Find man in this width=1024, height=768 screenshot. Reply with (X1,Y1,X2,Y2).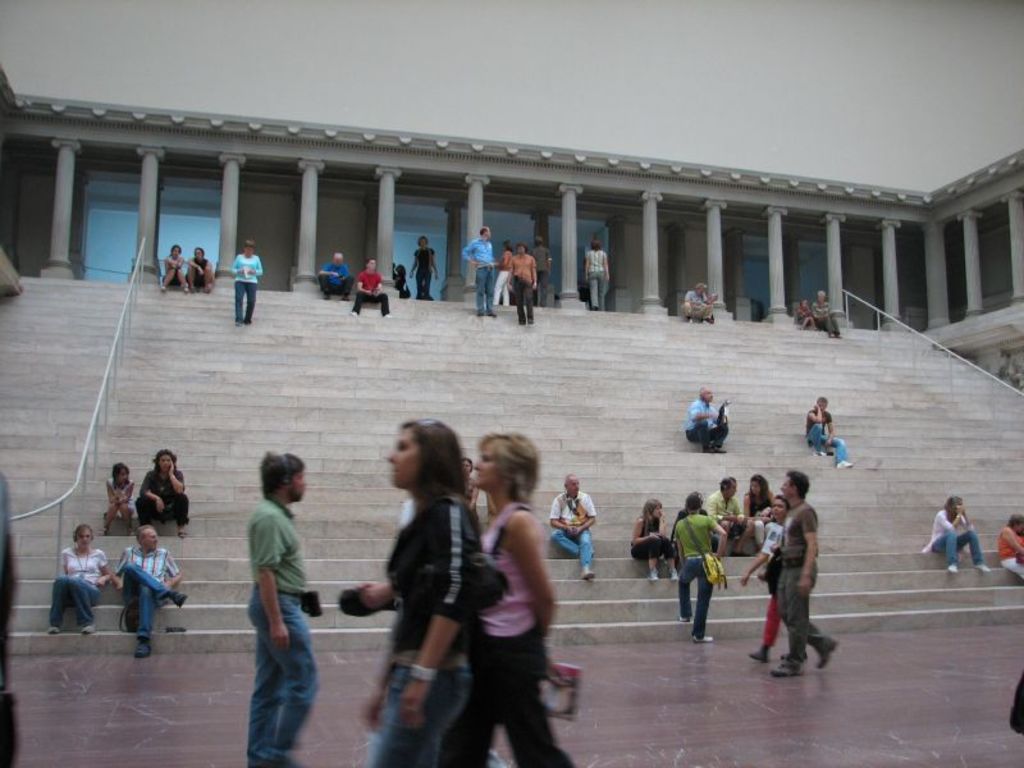
(750,476,841,673).
